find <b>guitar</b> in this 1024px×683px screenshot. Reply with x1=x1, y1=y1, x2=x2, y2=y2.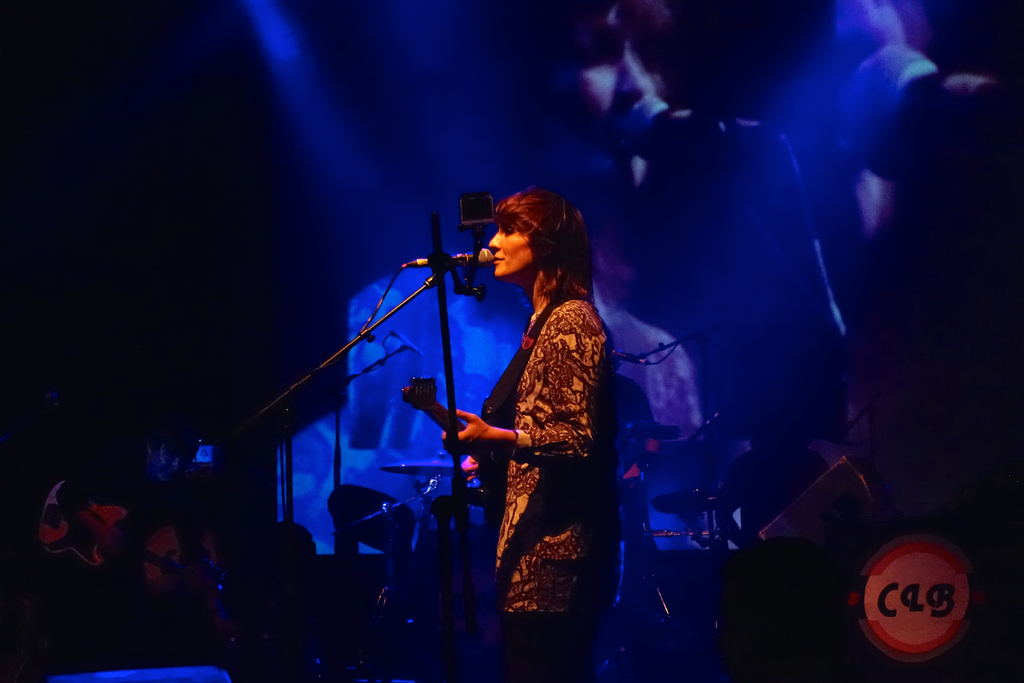
x1=394, y1=367, x2=492, y2=534.
